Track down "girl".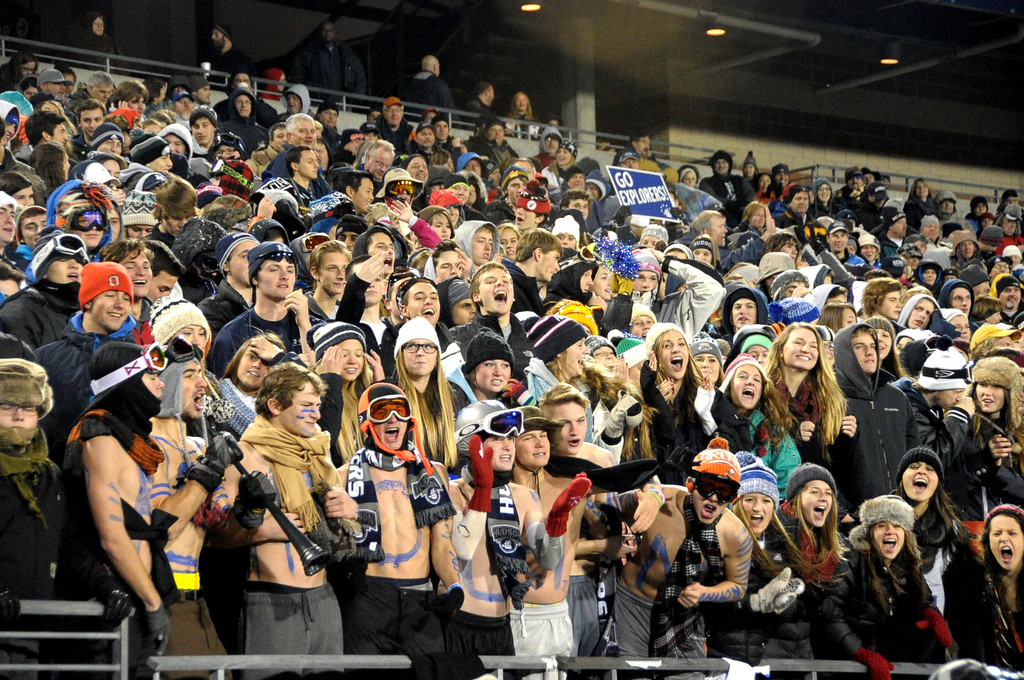
Tracked to crop(936, 231, 984, 273).
